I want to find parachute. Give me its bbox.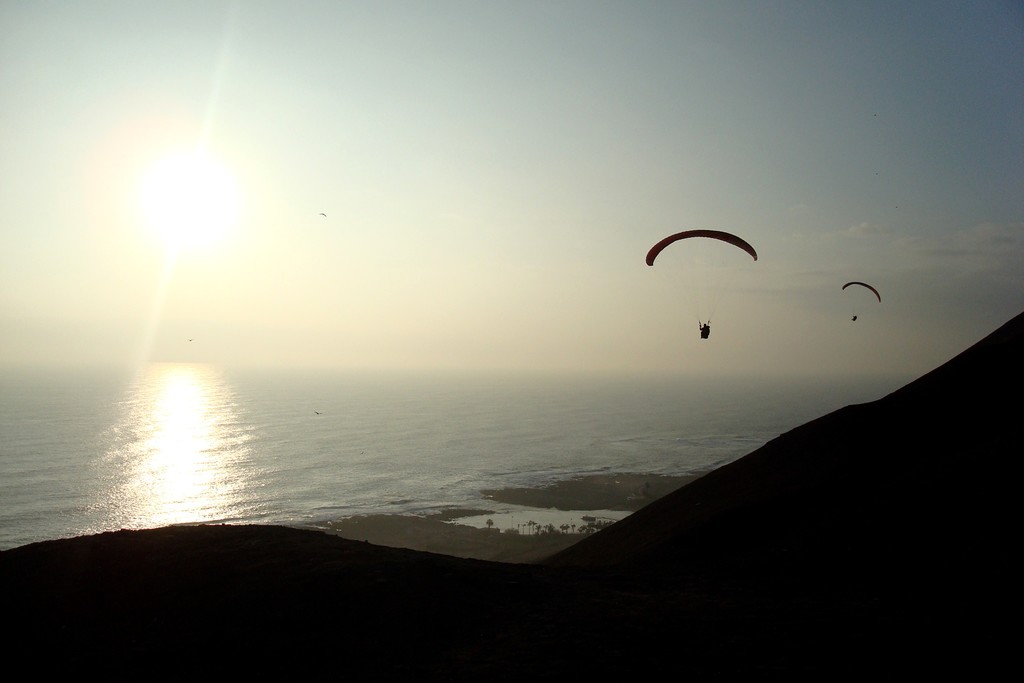
bbox(651, 227, 767, 343).
